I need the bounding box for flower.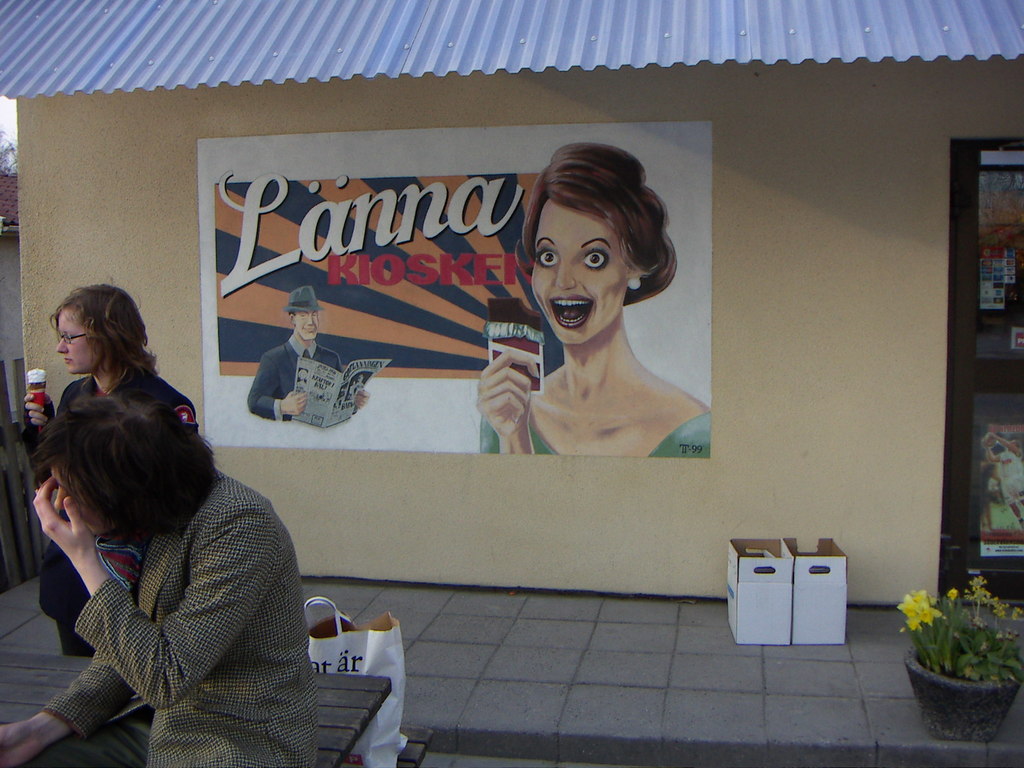
Here it is: bbox=(902, 584, 945, 632).
